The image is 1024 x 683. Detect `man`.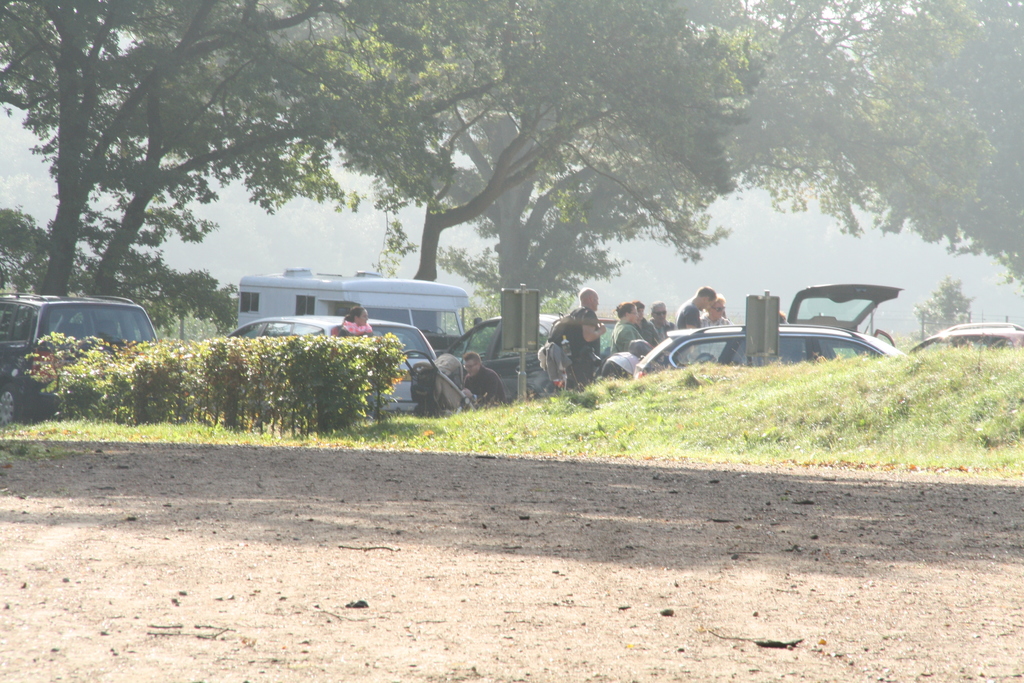
Detection: crop(559, 297, 621, 390).
